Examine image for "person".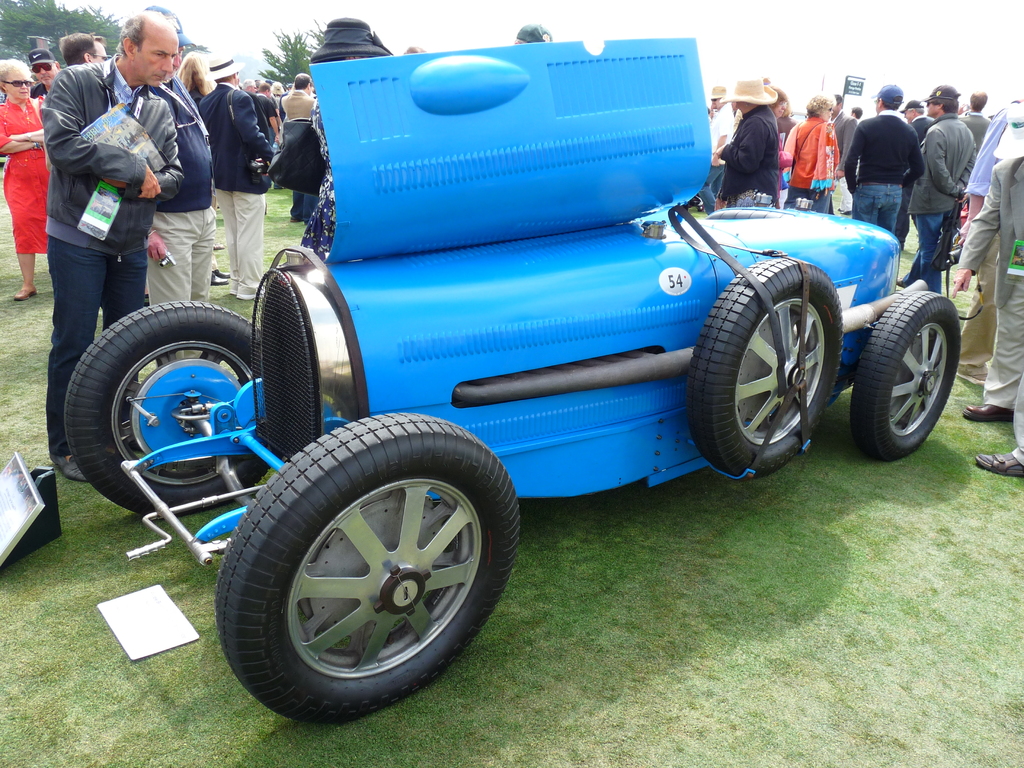
Examination result: 40:5:191:488.
